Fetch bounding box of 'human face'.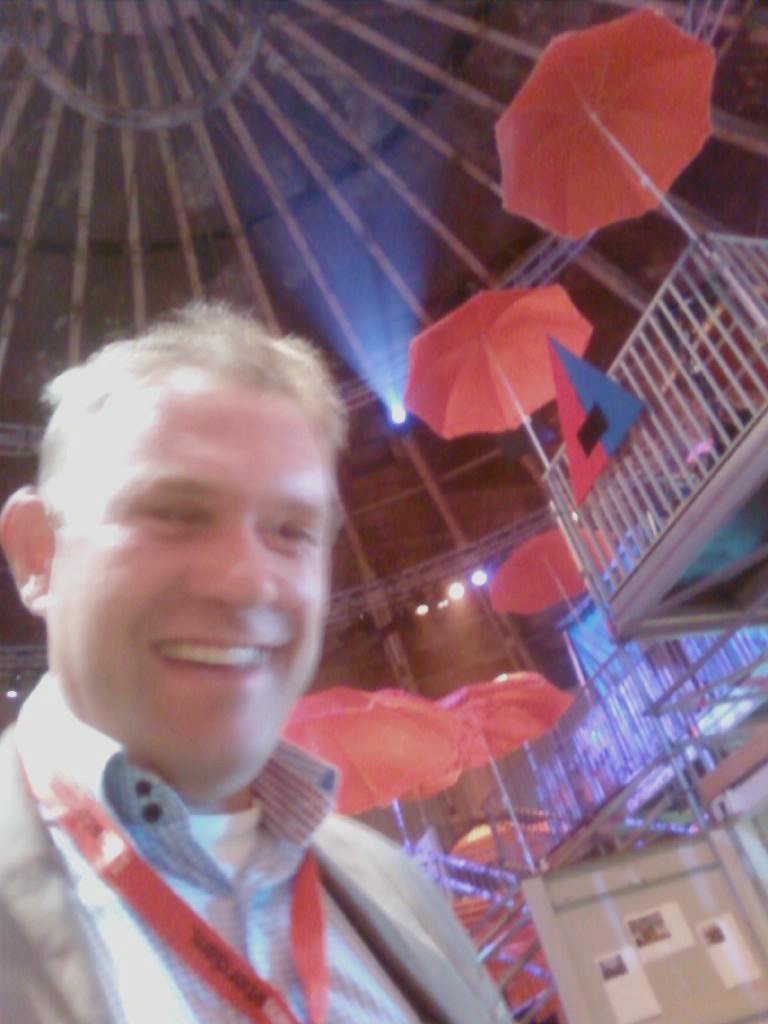
Bbox: bbox=(51, 367, 335, 757).
